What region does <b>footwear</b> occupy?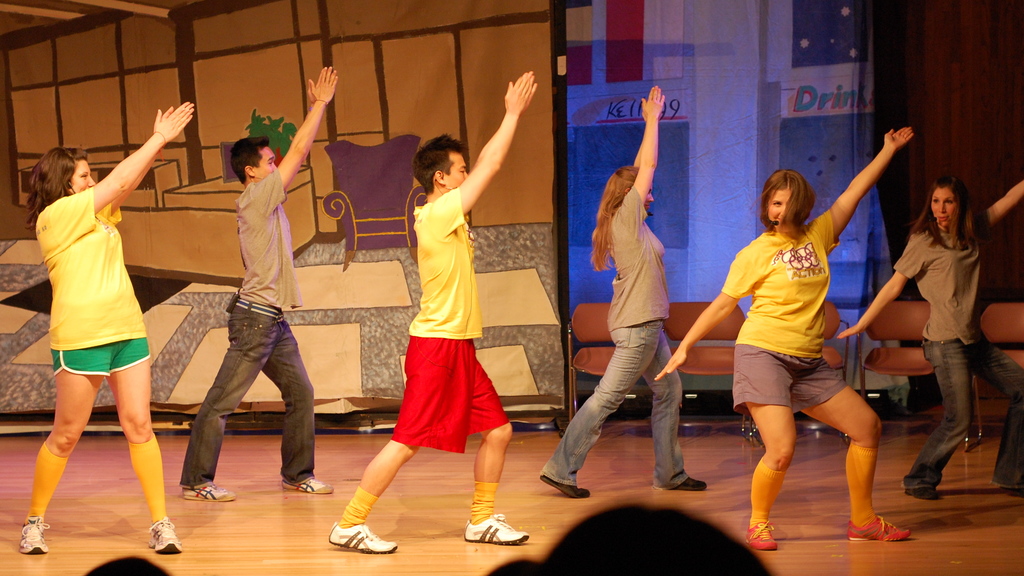
box(673, 476, 708, 493).
